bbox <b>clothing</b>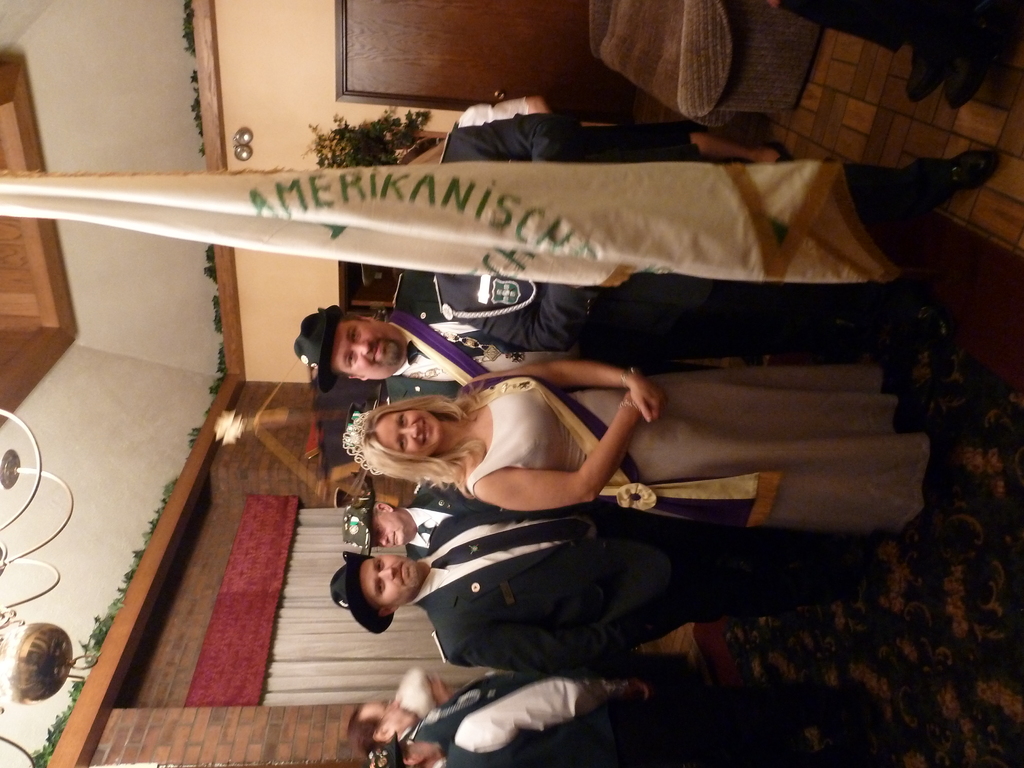
428:99:943:356
